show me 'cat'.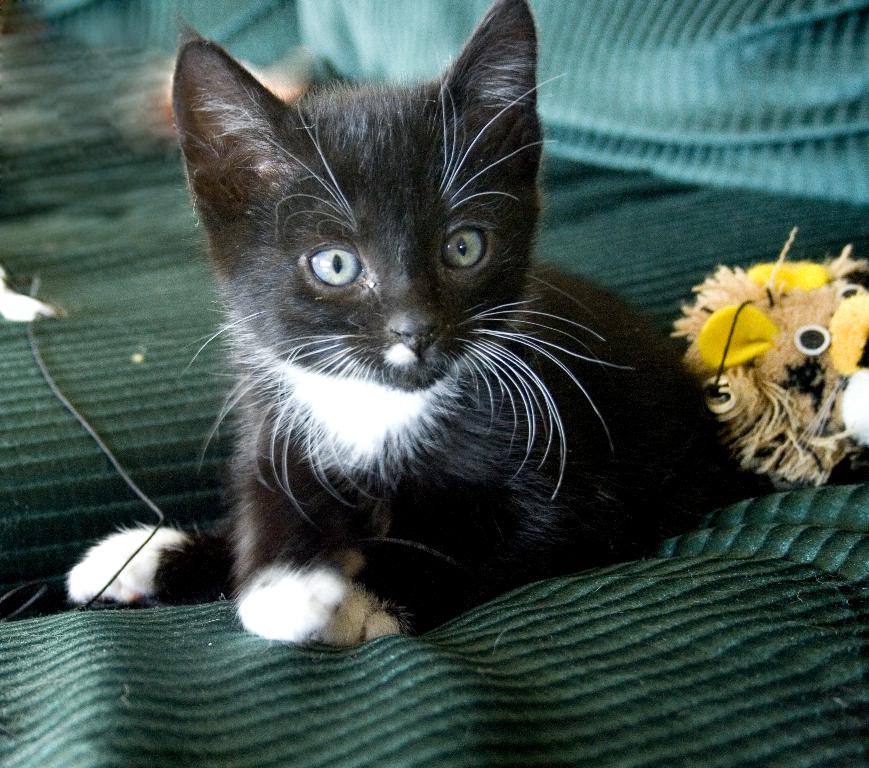
'cat' is here: 65:5:770:647.
